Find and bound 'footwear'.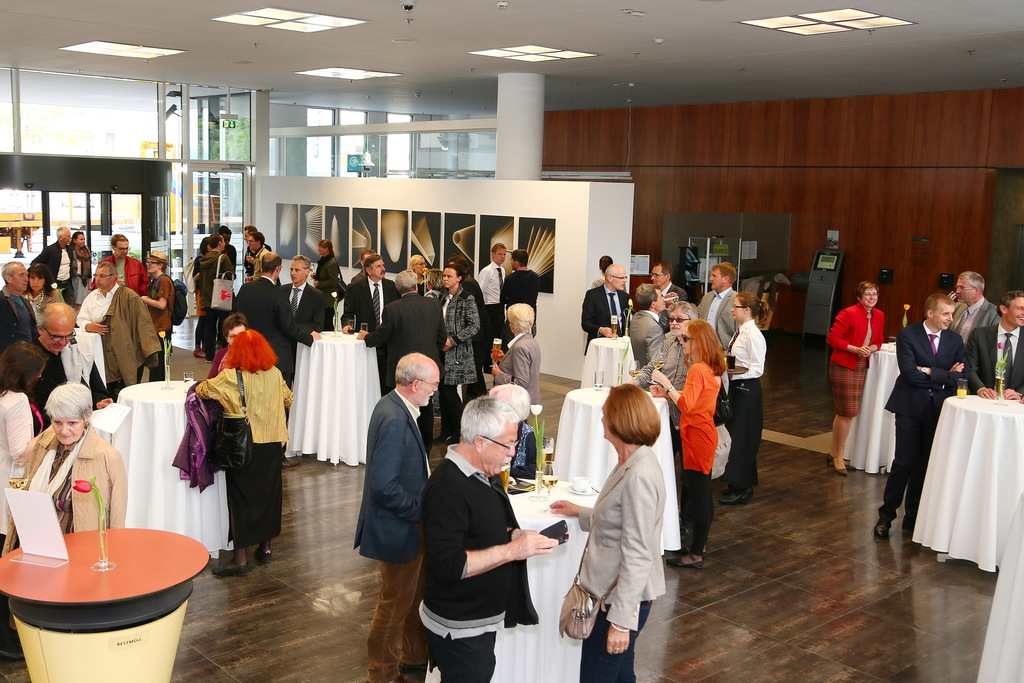
Bound: left=904, top=524, right=924, bottom=528.
